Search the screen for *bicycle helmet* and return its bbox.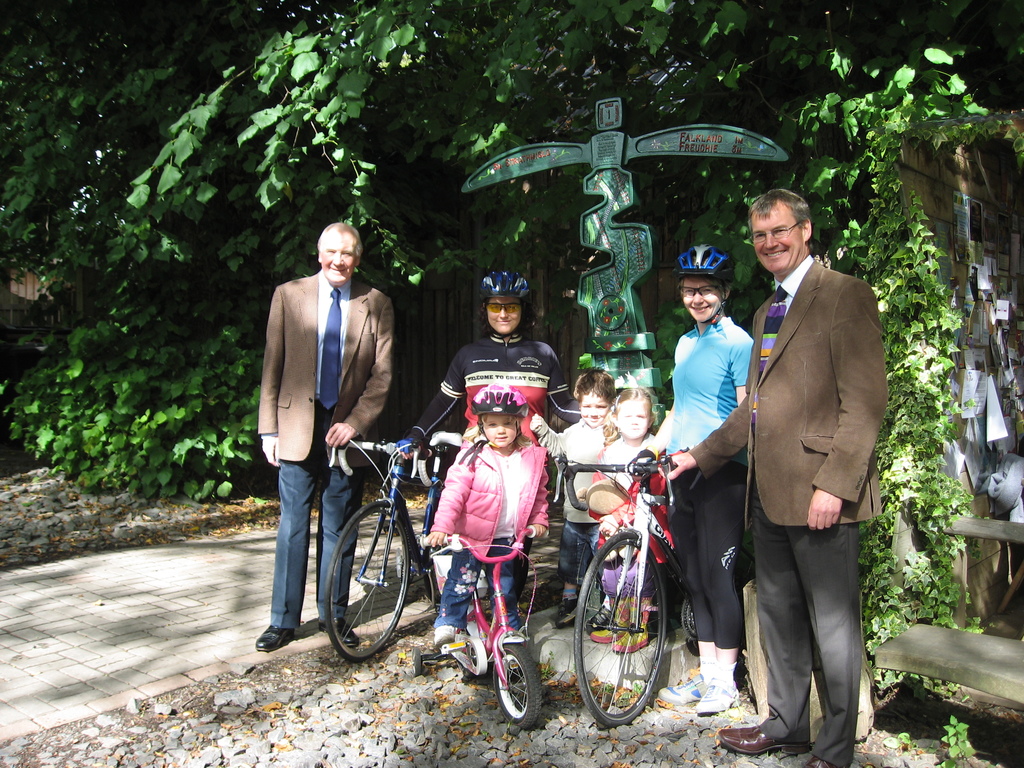
Found: <bbox>486, 269, 524, 312</bbox>.
